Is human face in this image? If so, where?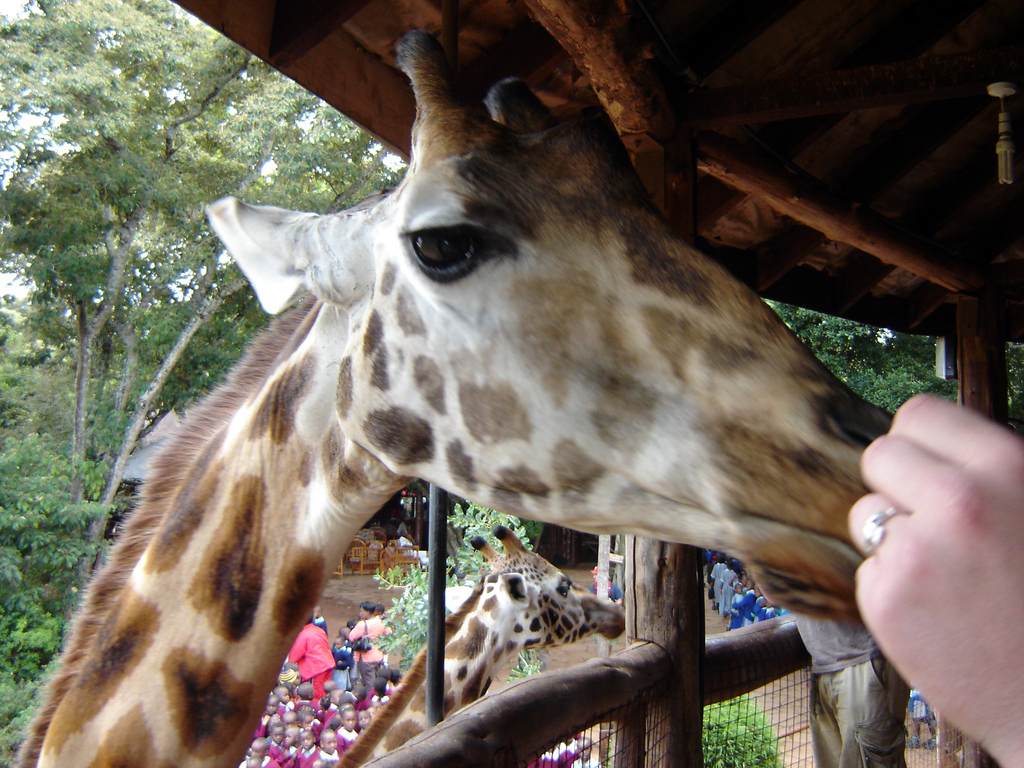
Yes, at bbox=[754, 587, 764, 603].
